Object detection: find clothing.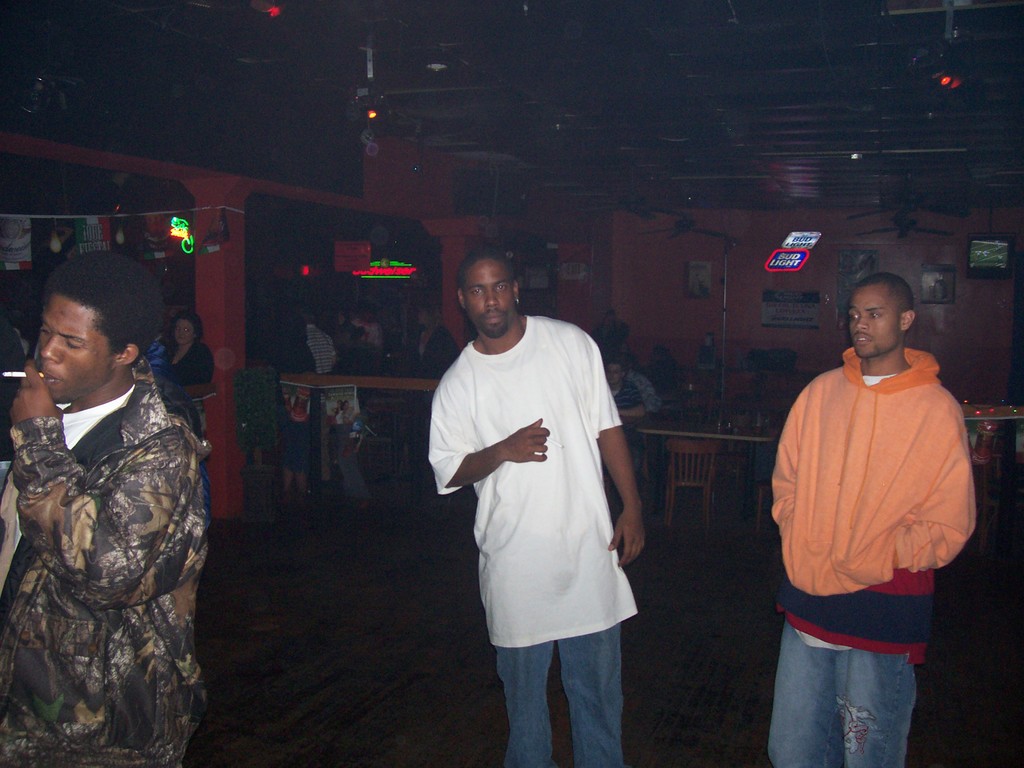
(left=428, top=318, right=639, bottom=767).
